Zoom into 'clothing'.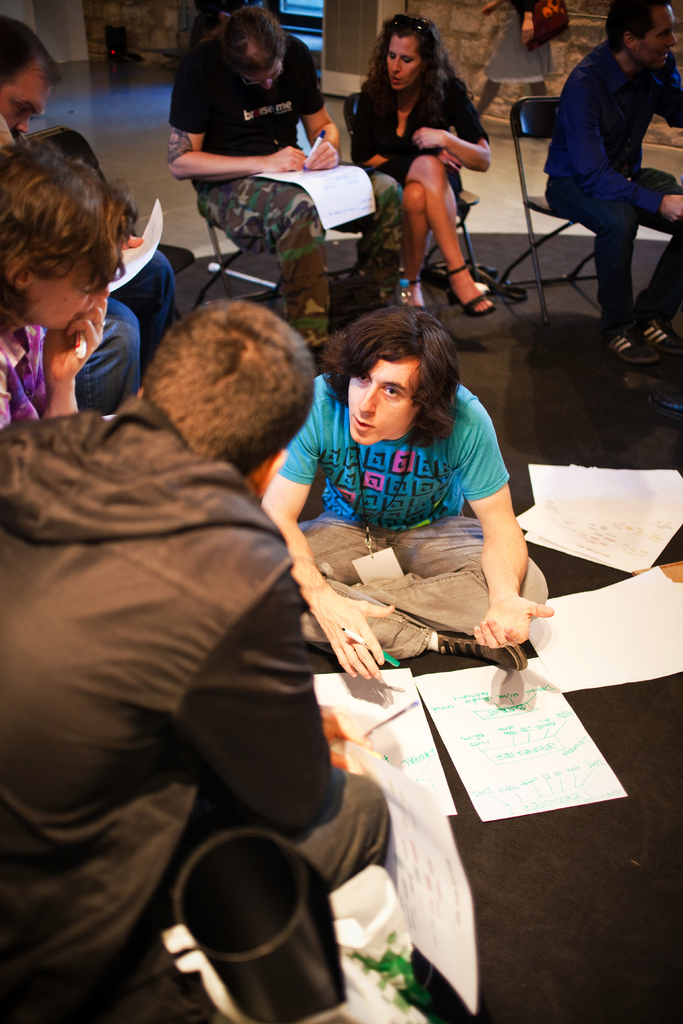
Zoom target: <bbox>194, 134, 401, 330</bbox>.
